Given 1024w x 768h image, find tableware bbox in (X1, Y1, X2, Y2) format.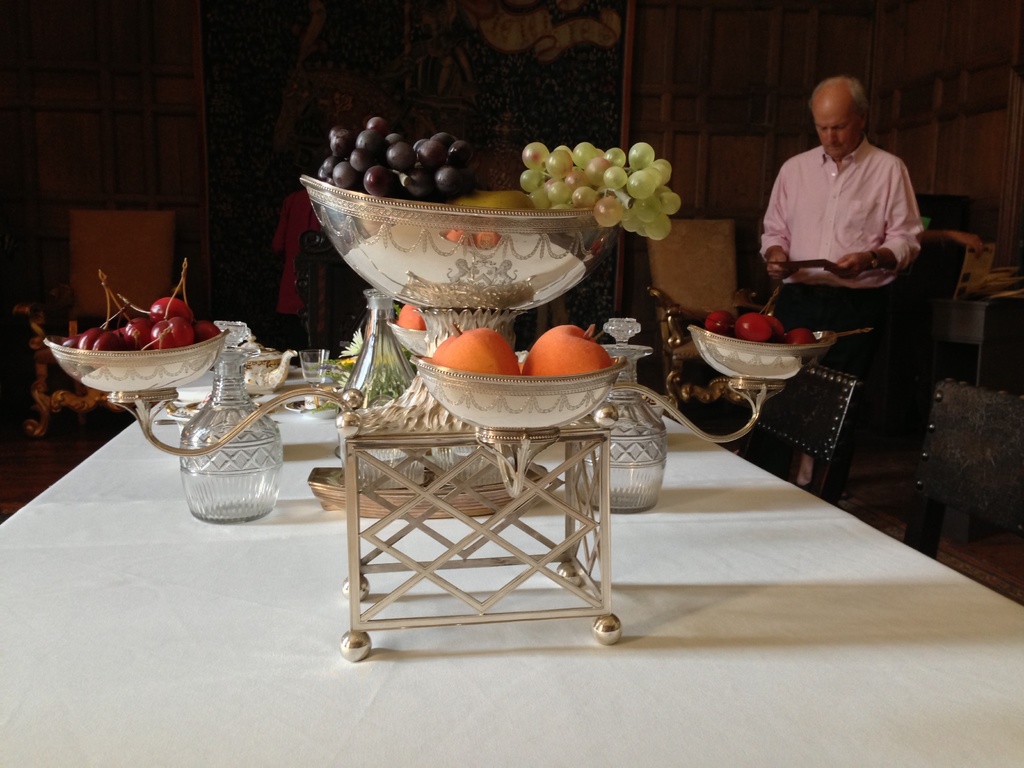
(383, 322, 437, 355).
